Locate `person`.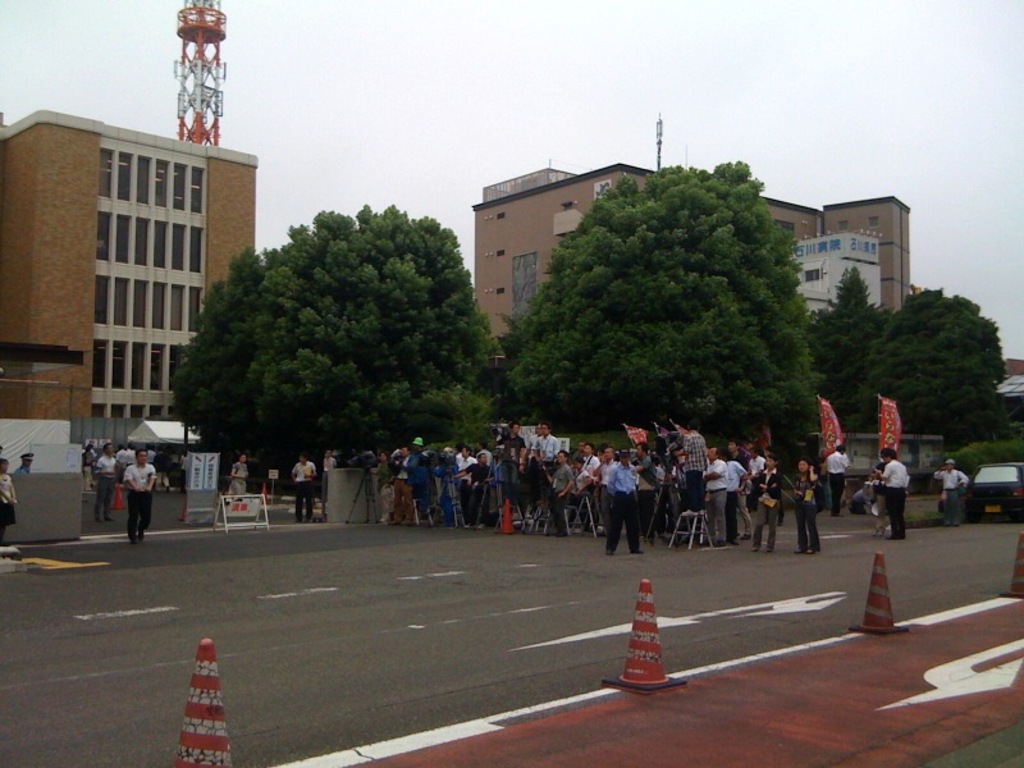
Bounding box: left=822, top=444, right=854, bottom=517.
